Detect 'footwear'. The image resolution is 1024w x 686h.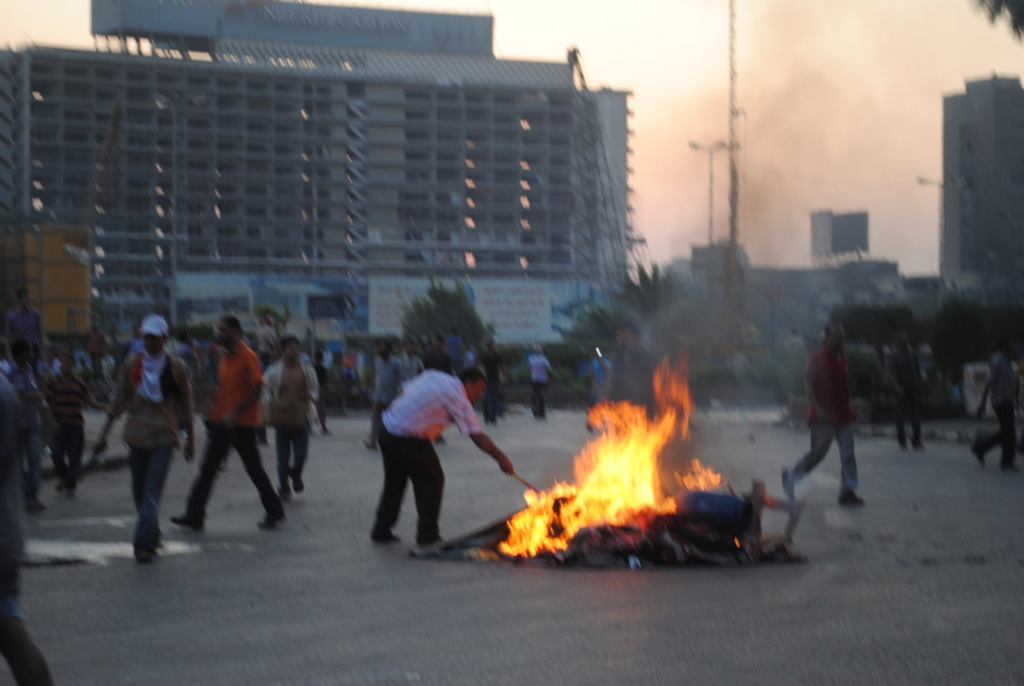
Rect(785, 471, 797, 497).
